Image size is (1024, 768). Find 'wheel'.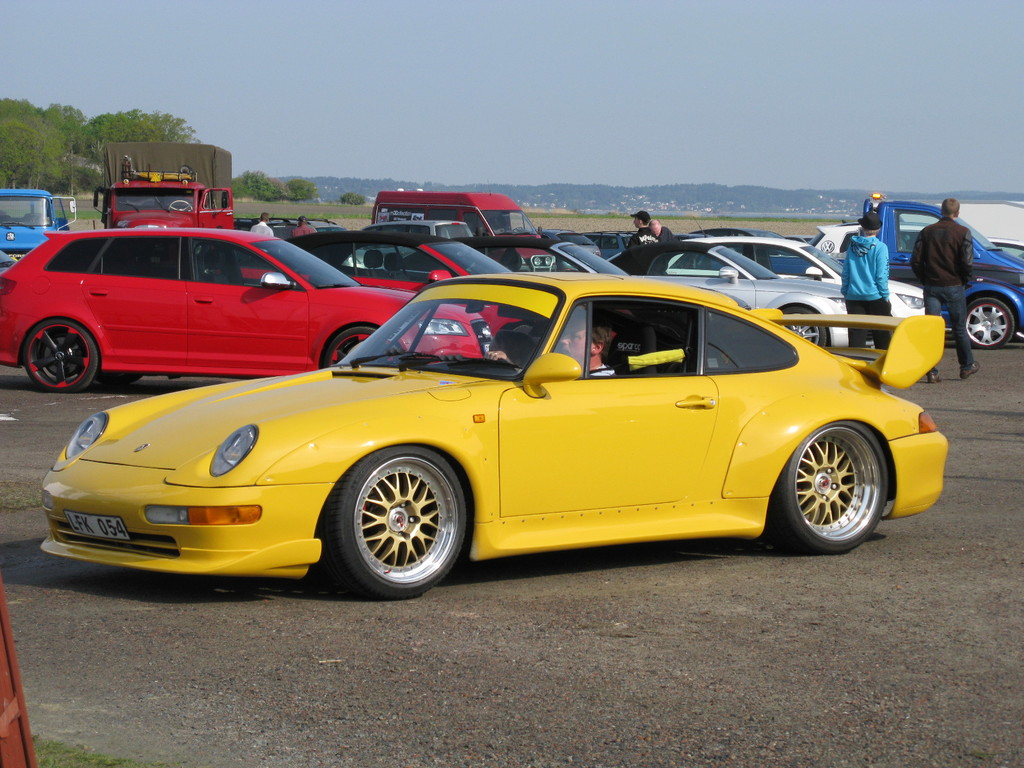
bbox(170, 200, 194, 210).
